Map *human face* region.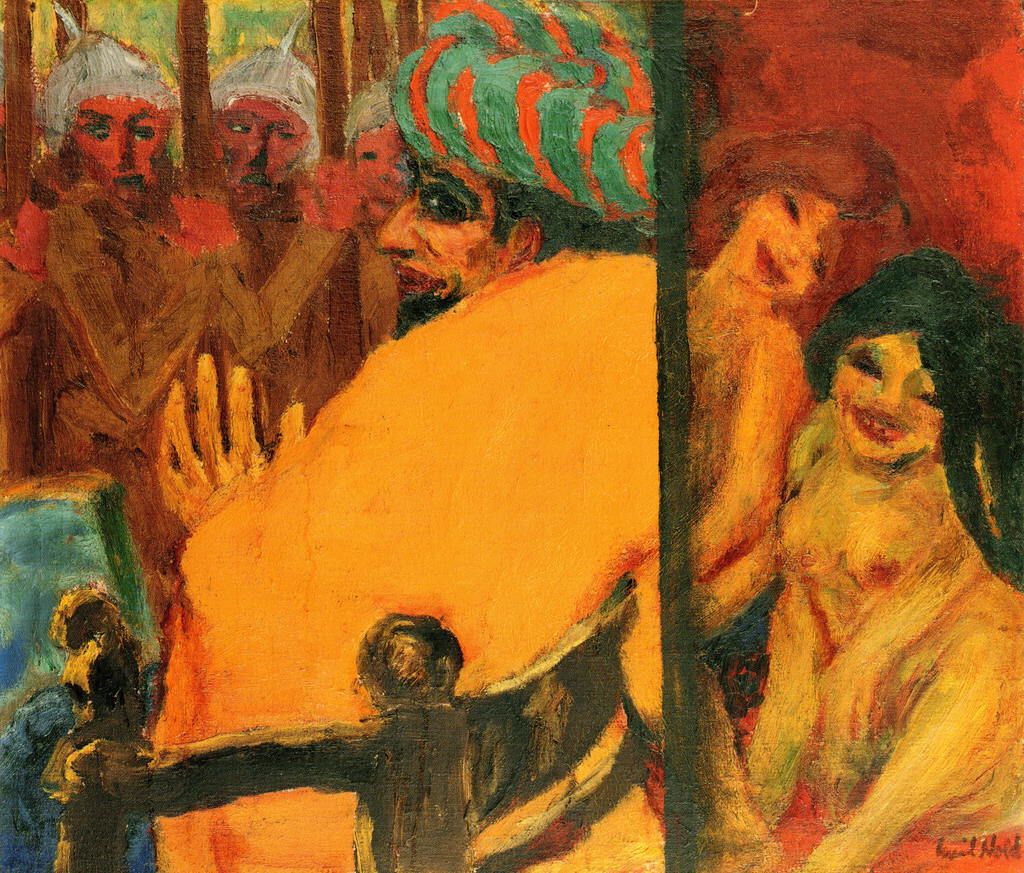
Mapped to x1=725, y1=186, x2=831, y2=307.
